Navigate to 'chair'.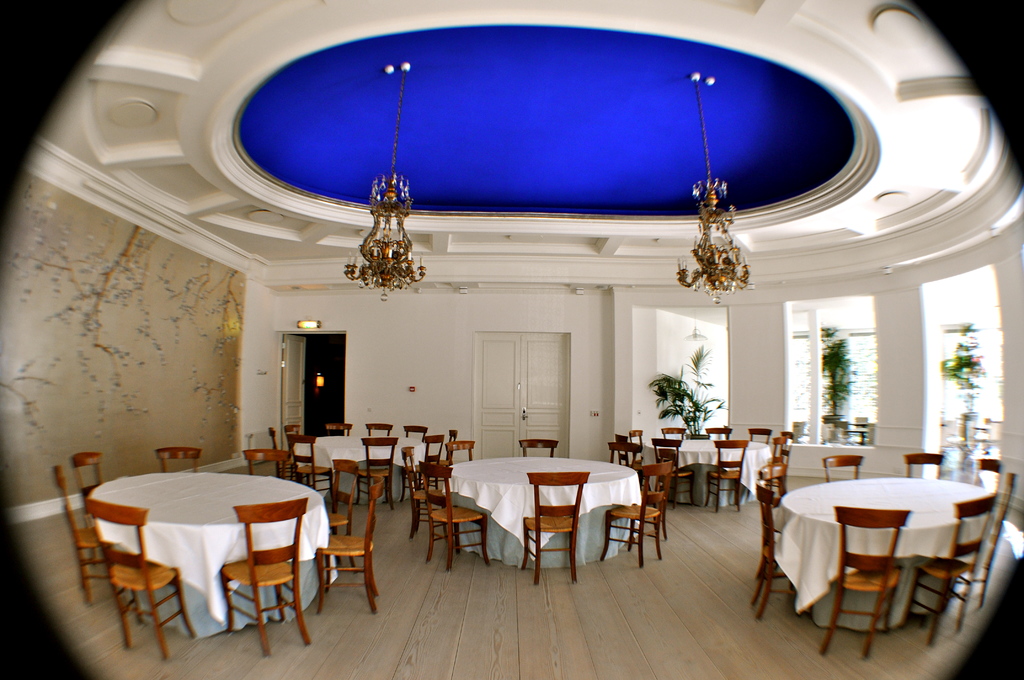
Navigation target: <region>242, 448, 291, 478</region>.
